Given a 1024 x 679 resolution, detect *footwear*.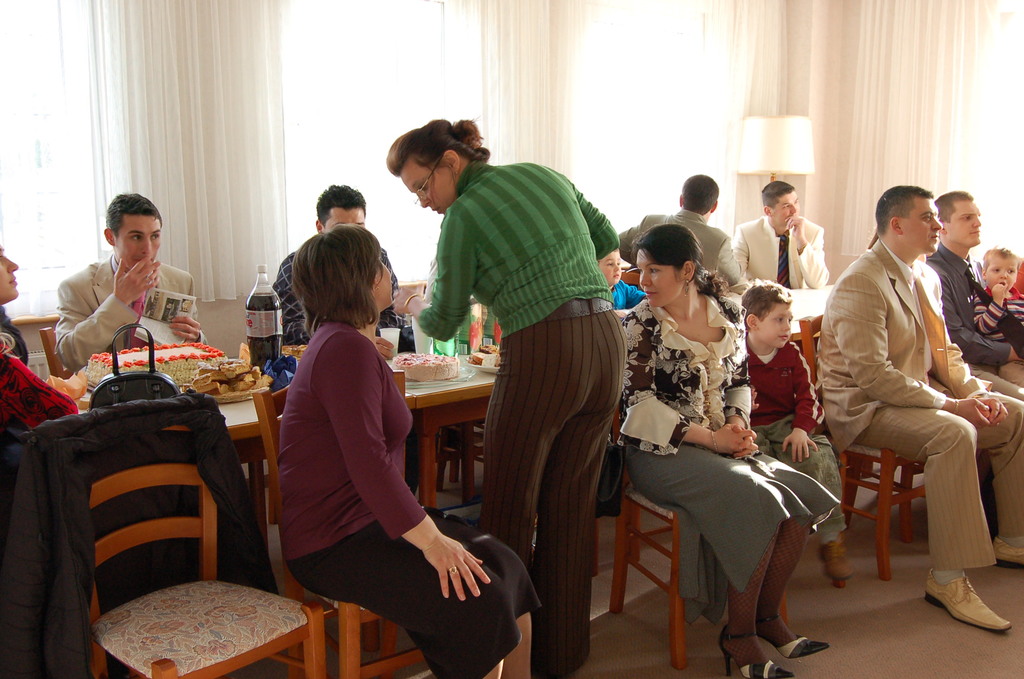
{"x1": 992, "y1": 528, "x2": 1023, "y2": 572}.
